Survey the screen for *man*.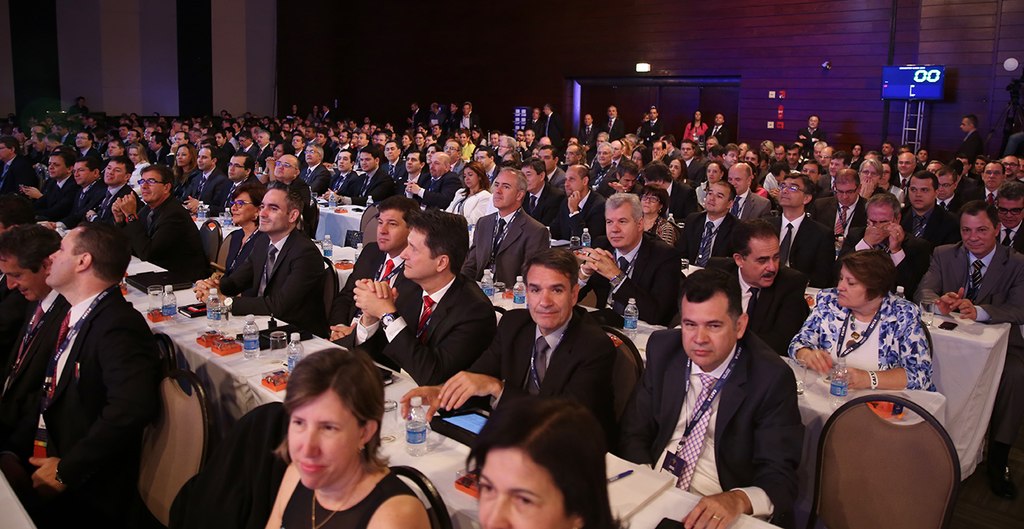
Survey found: l=649, t=140, r=669, b=164.
